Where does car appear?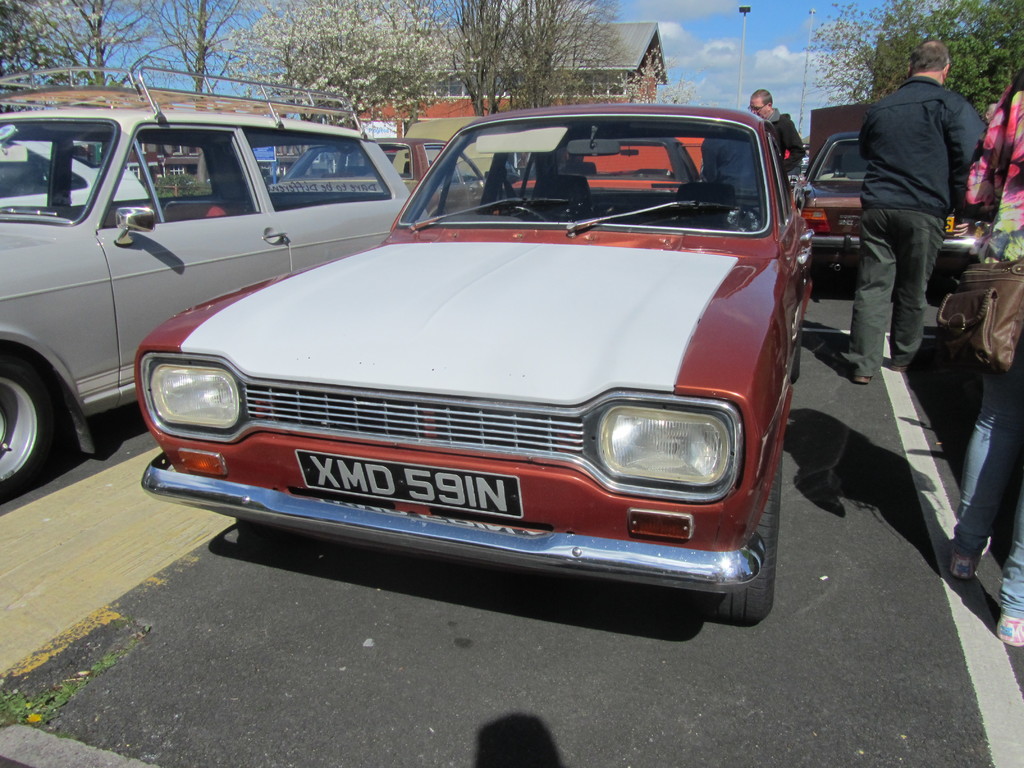
Appears at select_region(137, 99, 819, 616).
